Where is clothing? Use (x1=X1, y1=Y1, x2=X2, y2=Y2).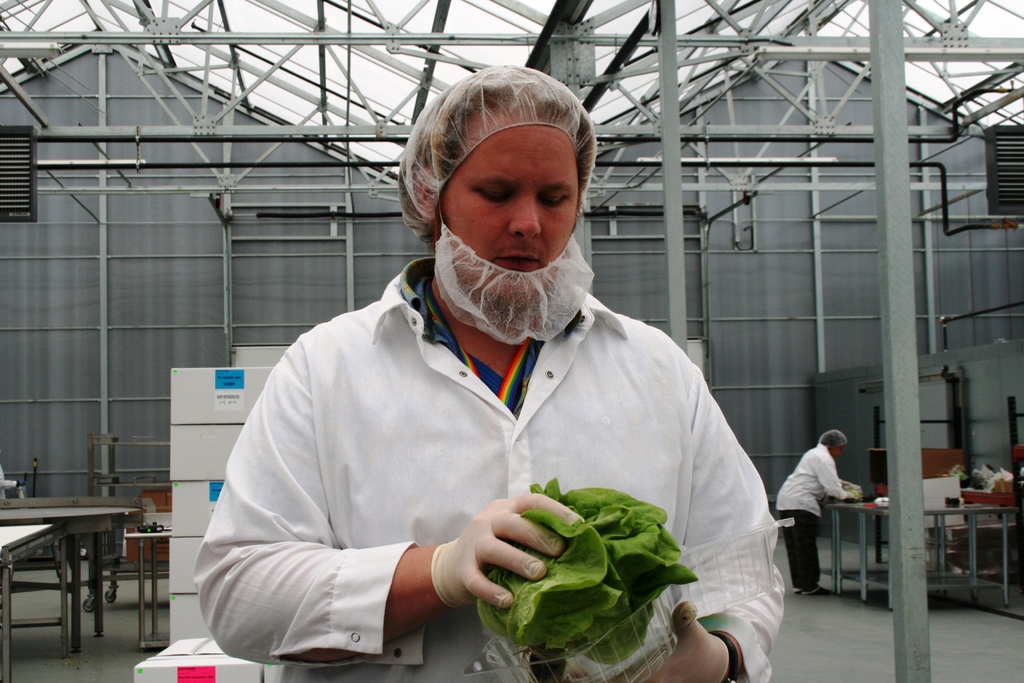
(x1=778, y1=444, x2=851, y2=591).
